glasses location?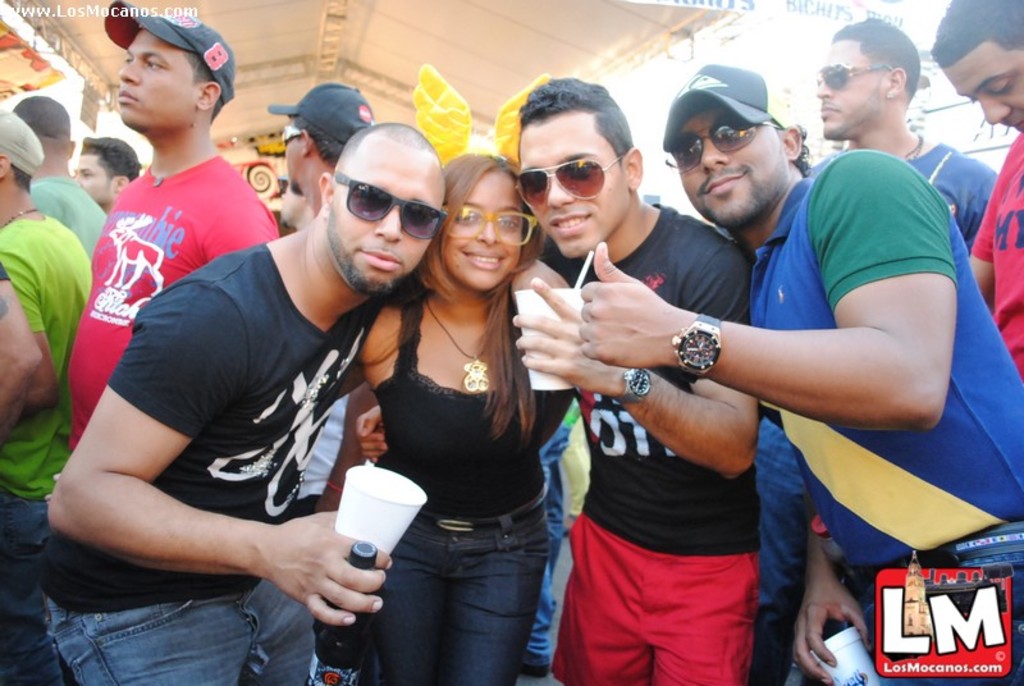
{"x1": 334, "y1": 172, "x2": 443, "y2": 242}
